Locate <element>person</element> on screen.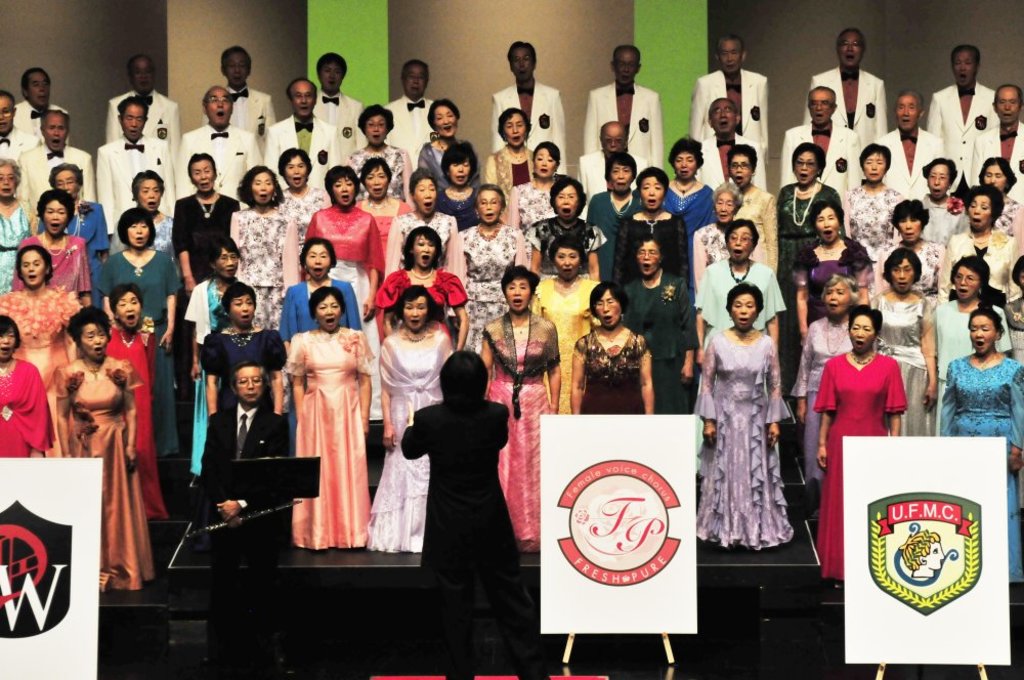
On screen at 188, 368, 289, 526.
